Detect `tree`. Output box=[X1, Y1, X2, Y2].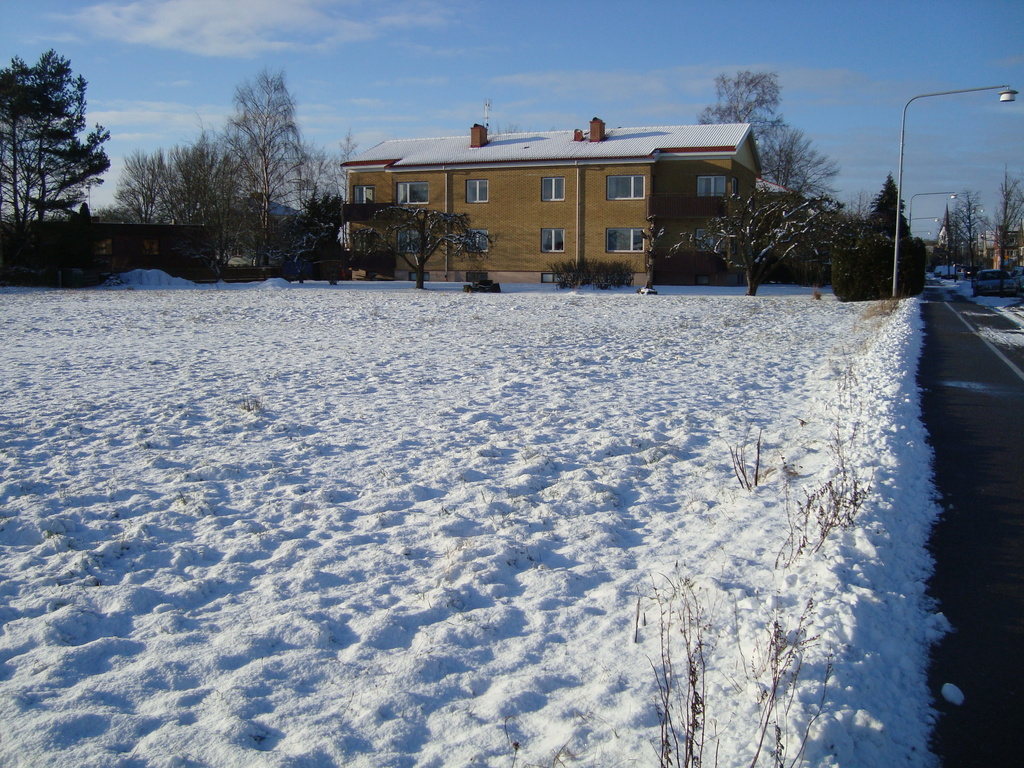
box=[702, 68, 841, 199].
